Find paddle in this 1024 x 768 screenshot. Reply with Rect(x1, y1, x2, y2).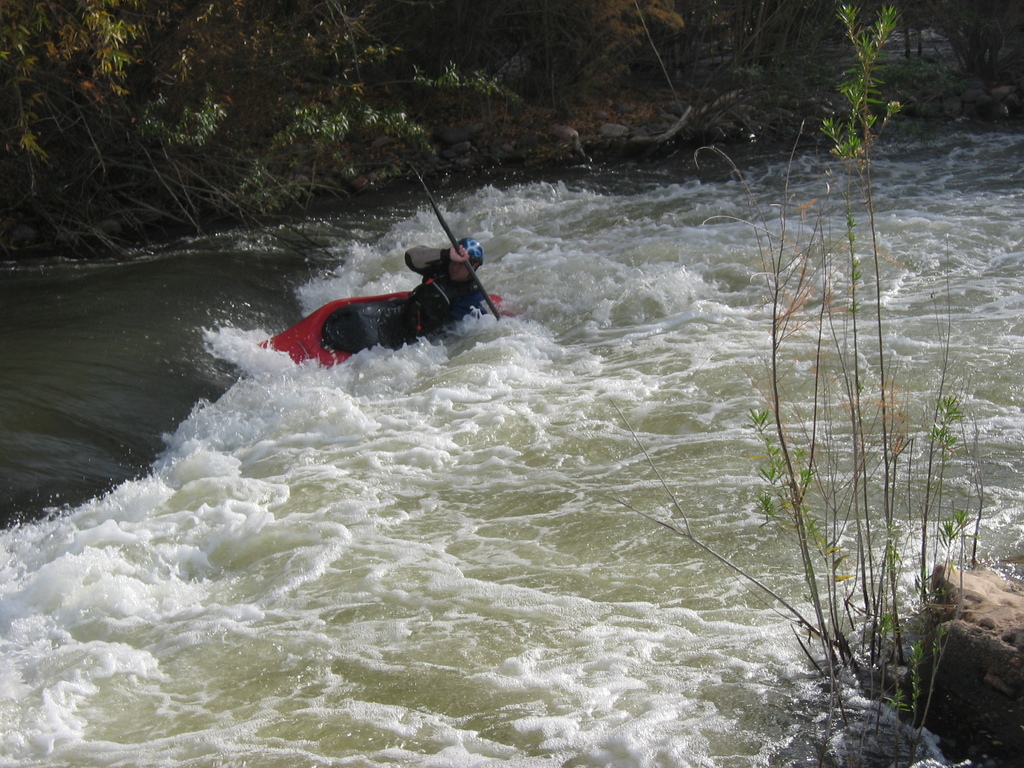
Rect(408, 163, 501, 319).
